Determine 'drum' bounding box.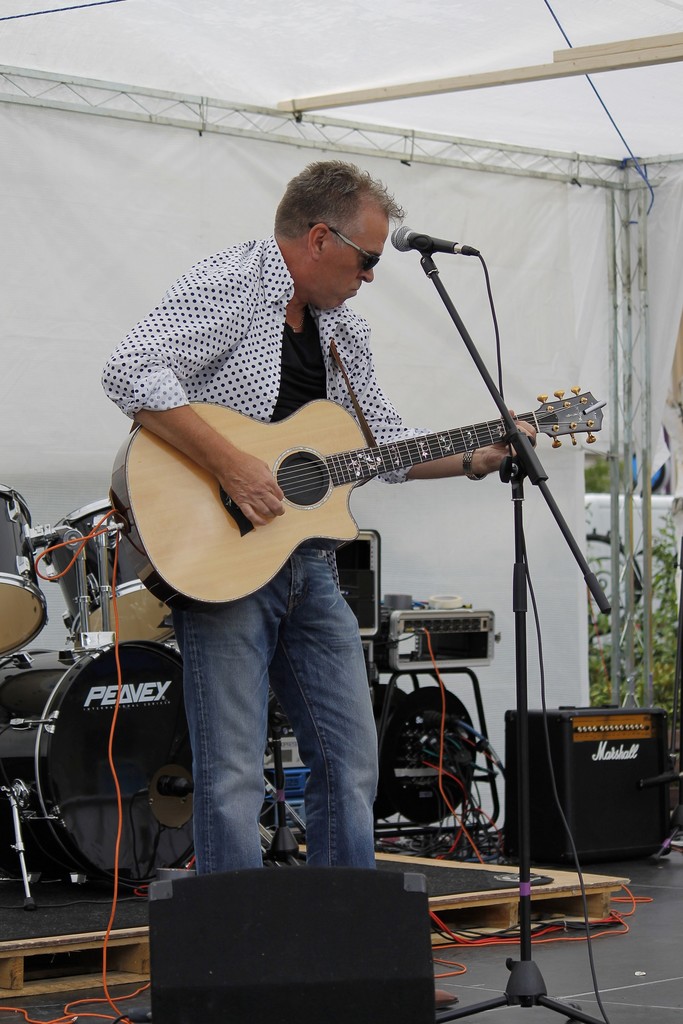
Determined: region(0, 484, 49, 659).
